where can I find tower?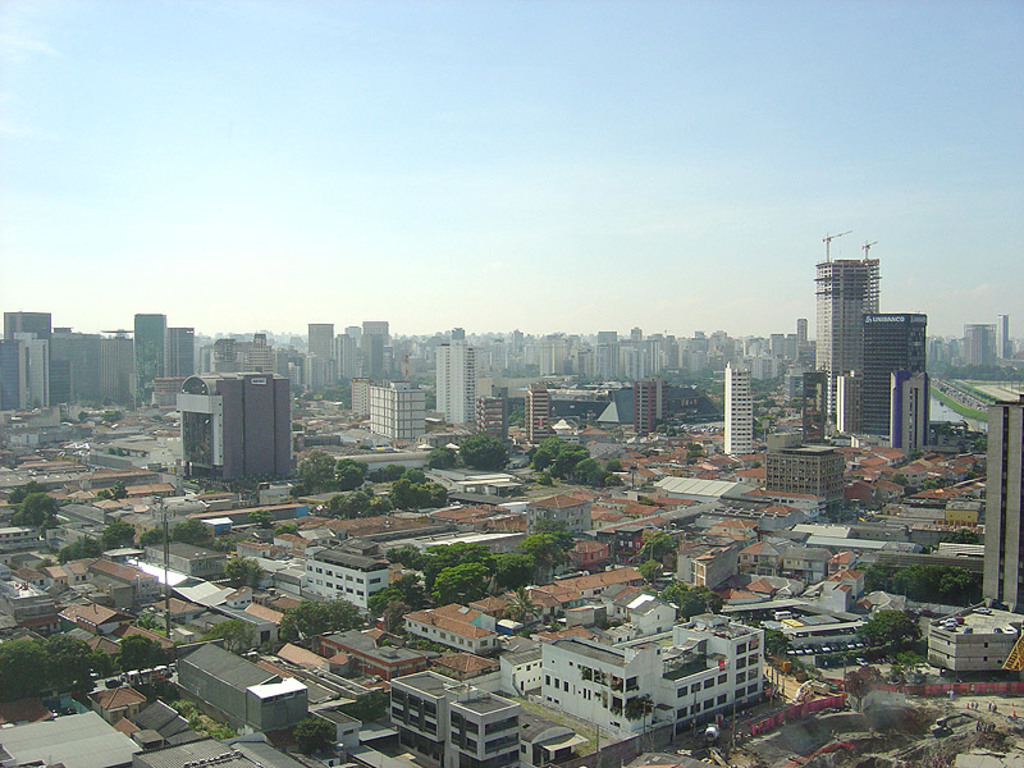
You can find it at crop(895, 366, 922, 457).
